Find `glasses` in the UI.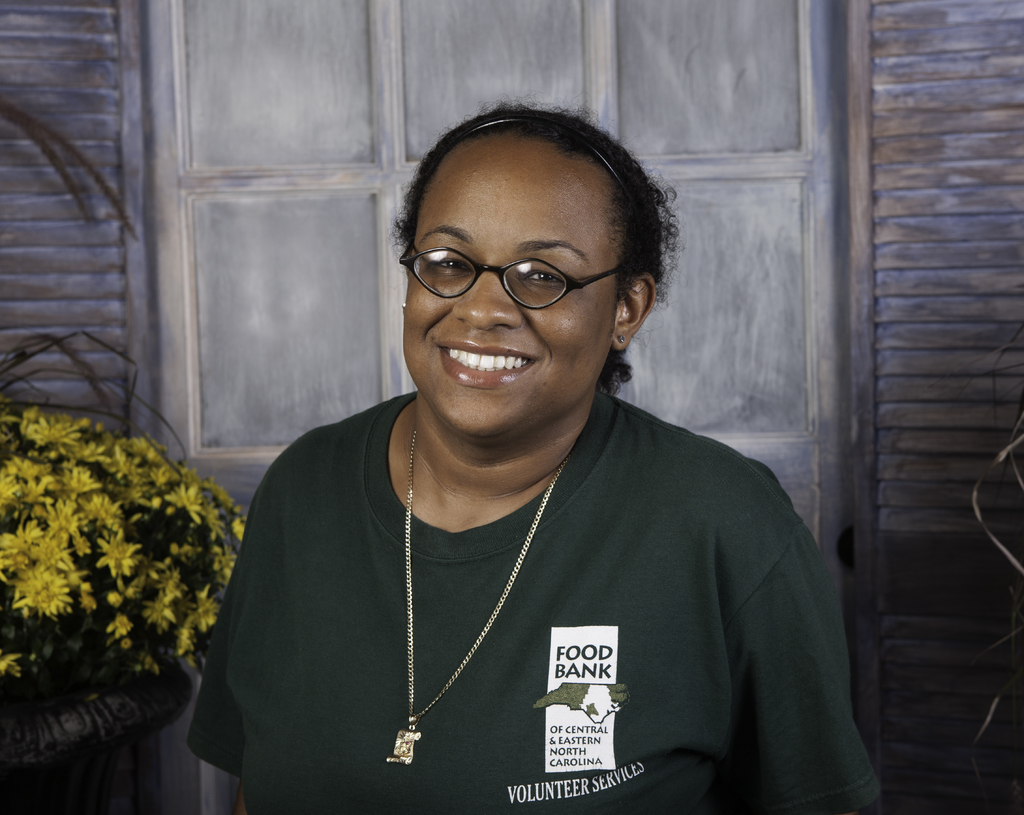
UI element at box=[397, 245, 625, 312].
